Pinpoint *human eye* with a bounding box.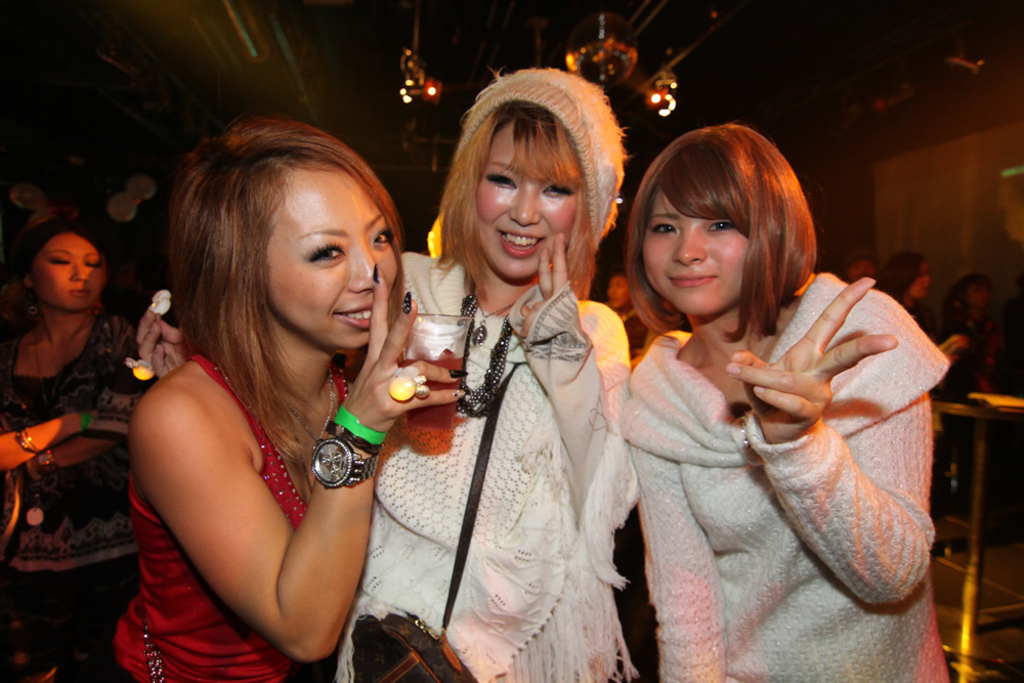
pyautogui.locateOnScreen(543, 184, 577, 202).
